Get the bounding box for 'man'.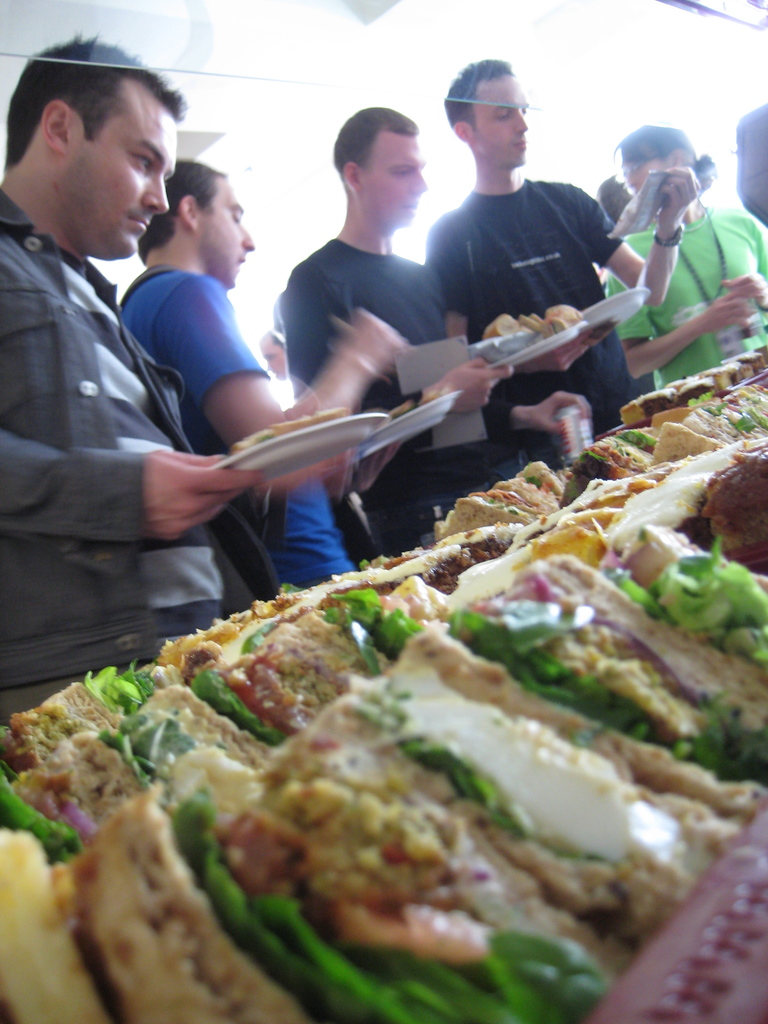
[left=118, top=145, right=365, bottom=596].
